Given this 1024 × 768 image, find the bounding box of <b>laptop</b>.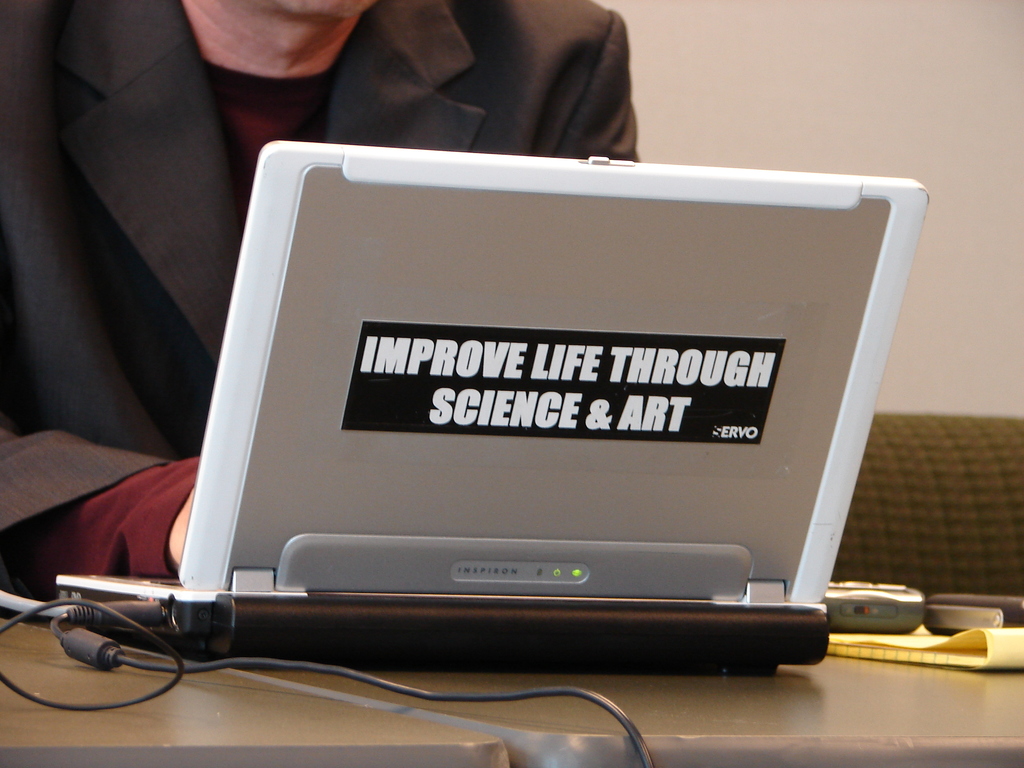
box=[52, 151, 926, 656].
